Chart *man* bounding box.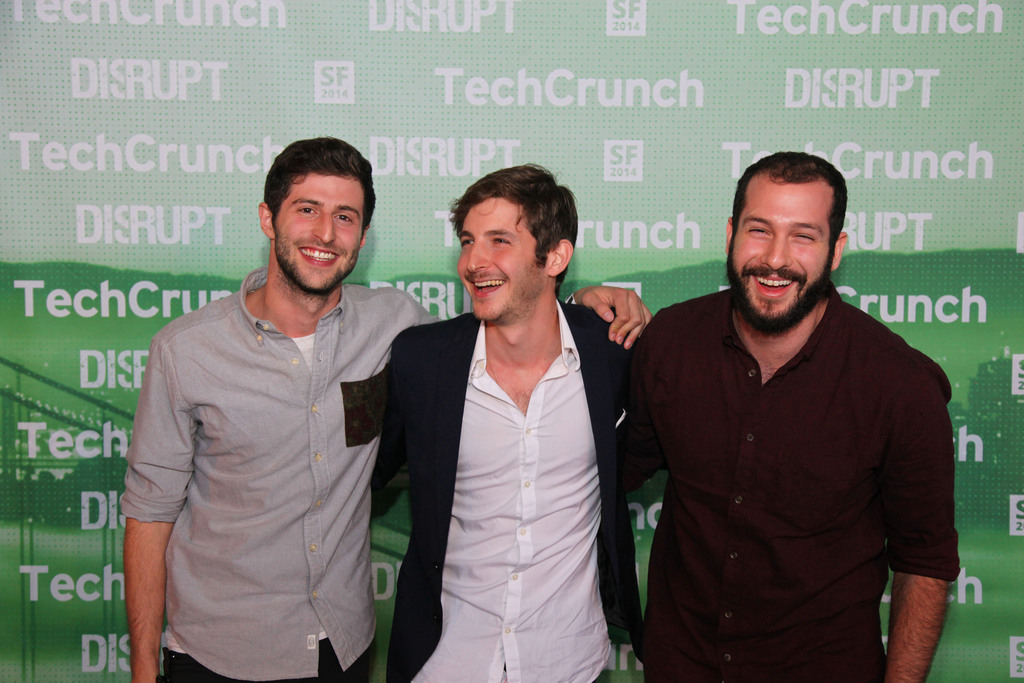
Charted: bbox(368, 160, 636, 682).
